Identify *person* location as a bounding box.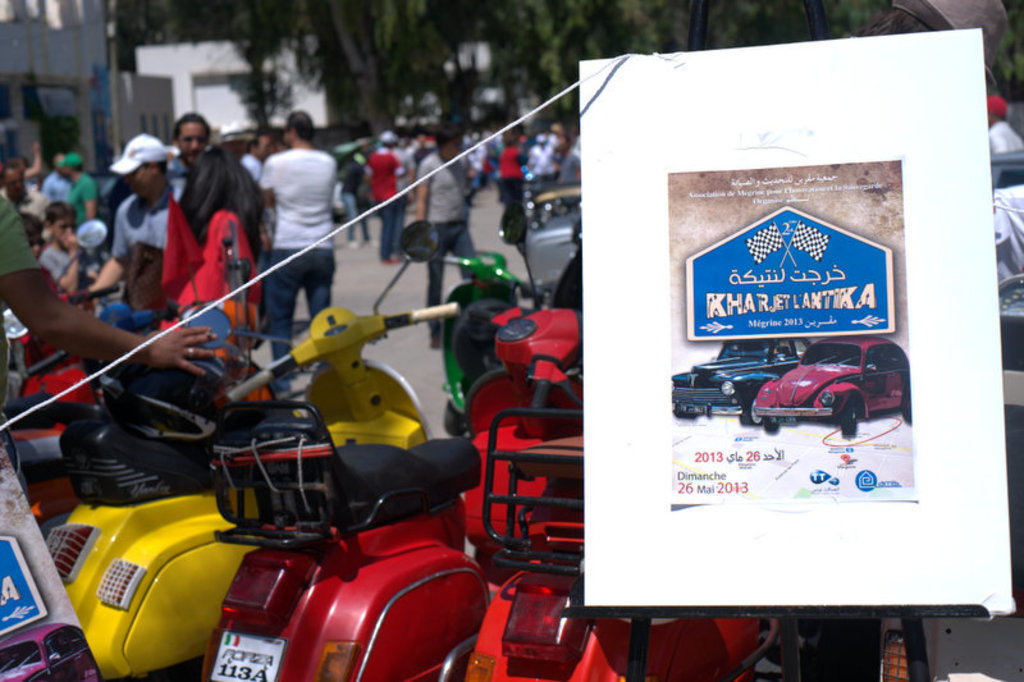
33, 203, 95, 290.
